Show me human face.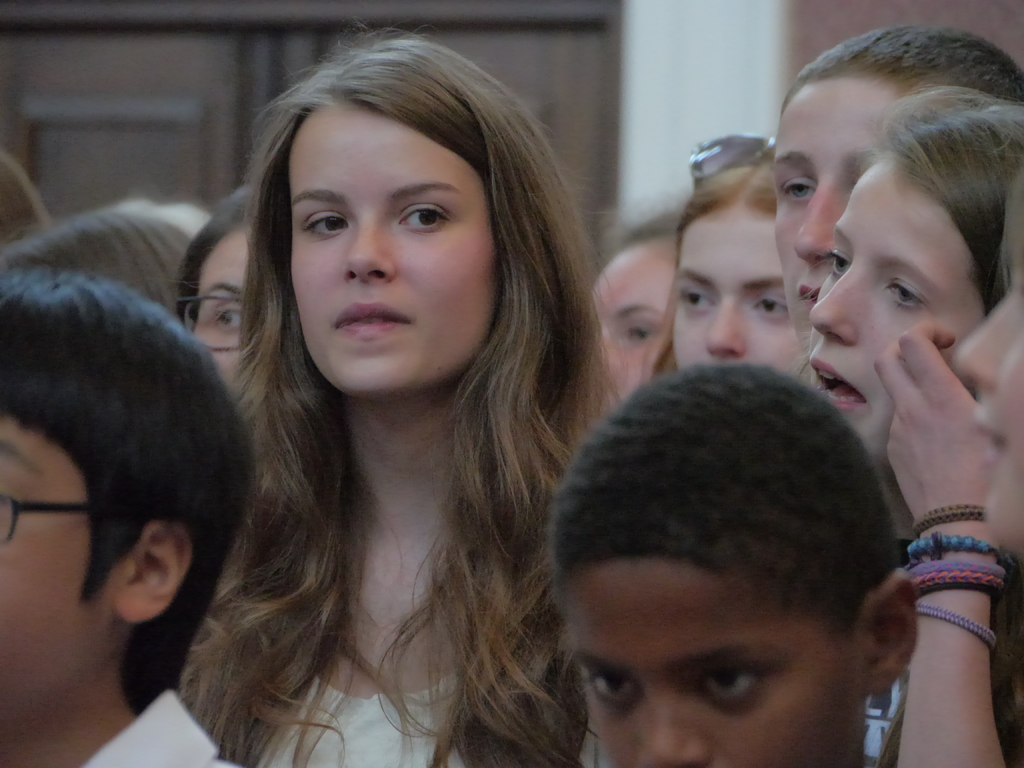
human face is here: {"left": 567, "top": 559, "right": 866, "bottom": 767}.
